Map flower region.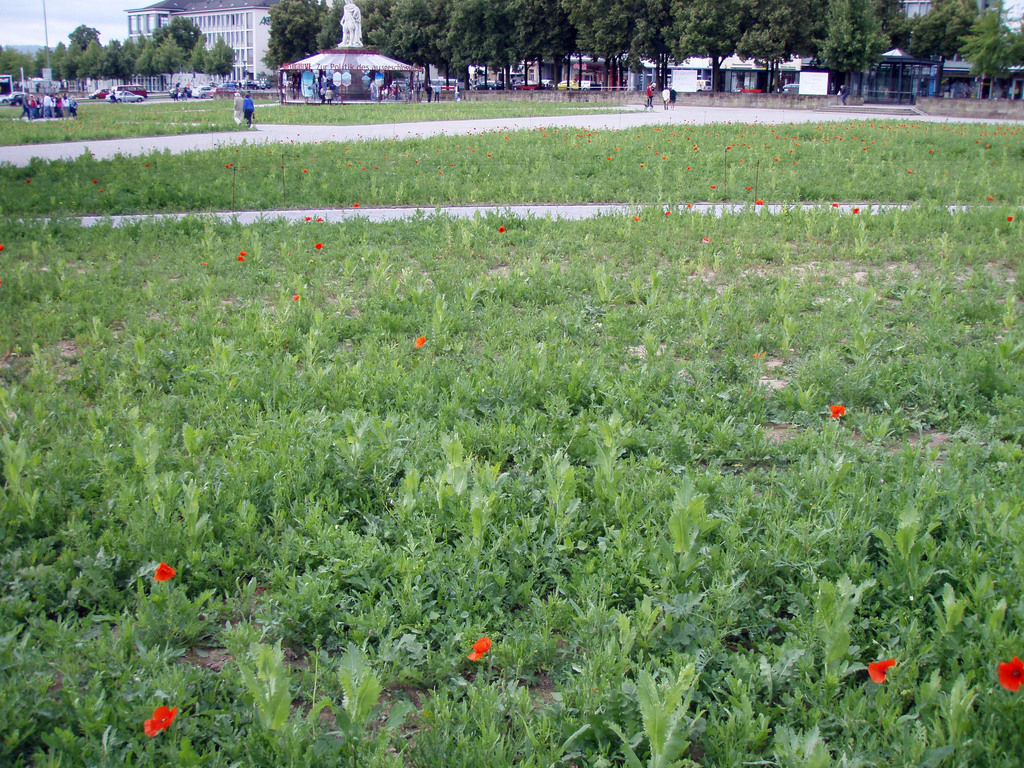
Mapped to (828, 401, 845, 422).
